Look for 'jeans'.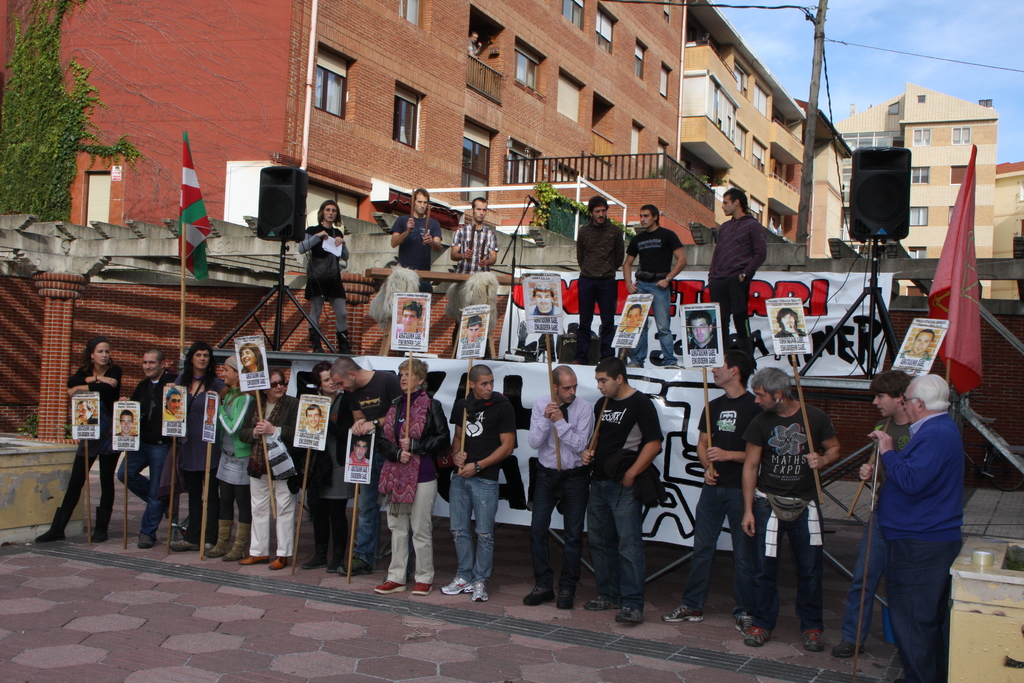
Found: bbox=(116, 438, 168, 537).
